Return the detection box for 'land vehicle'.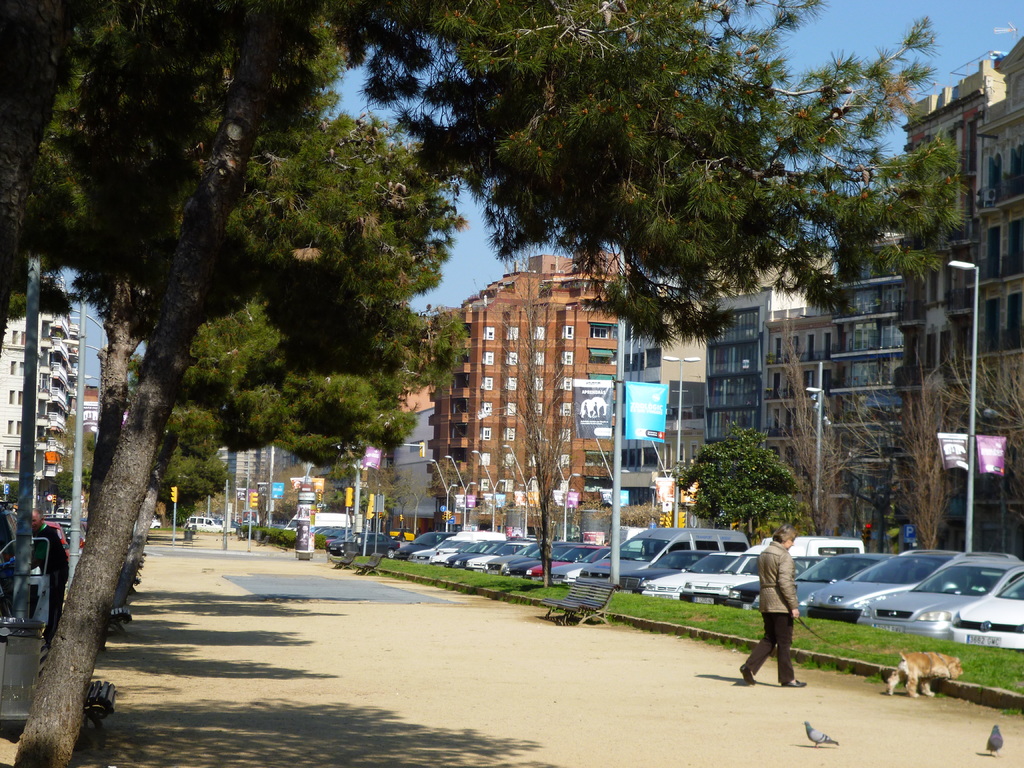
box(186, 514, 222, 531).
